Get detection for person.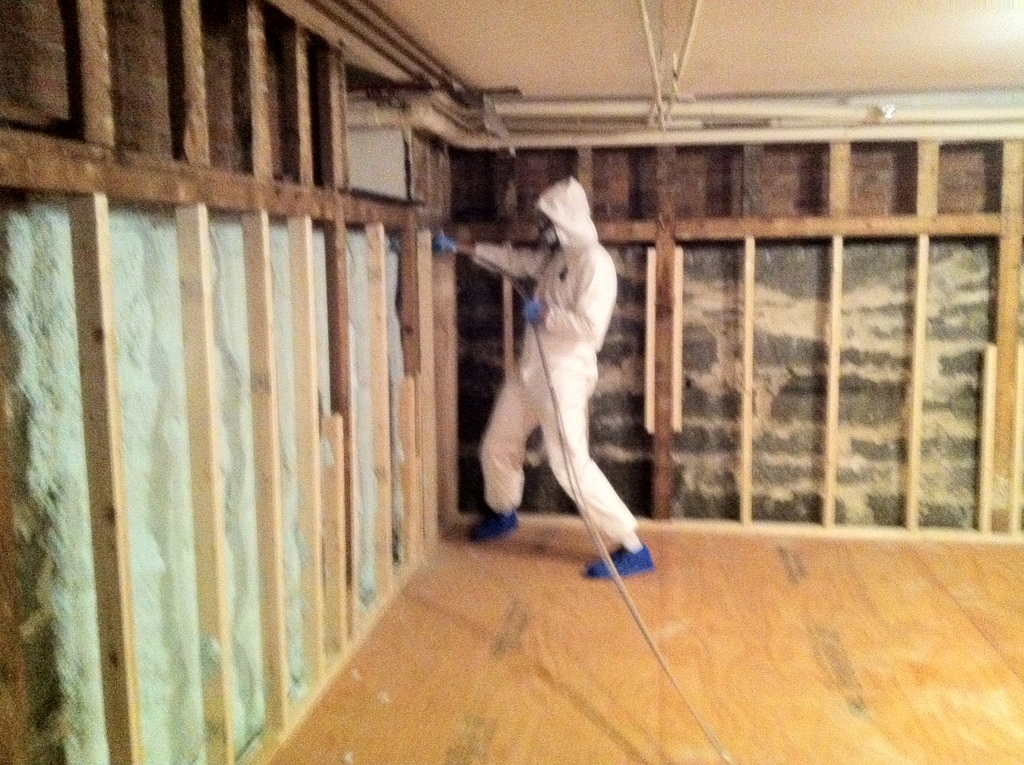
Detection: detection(463, 173, 657, 582).
